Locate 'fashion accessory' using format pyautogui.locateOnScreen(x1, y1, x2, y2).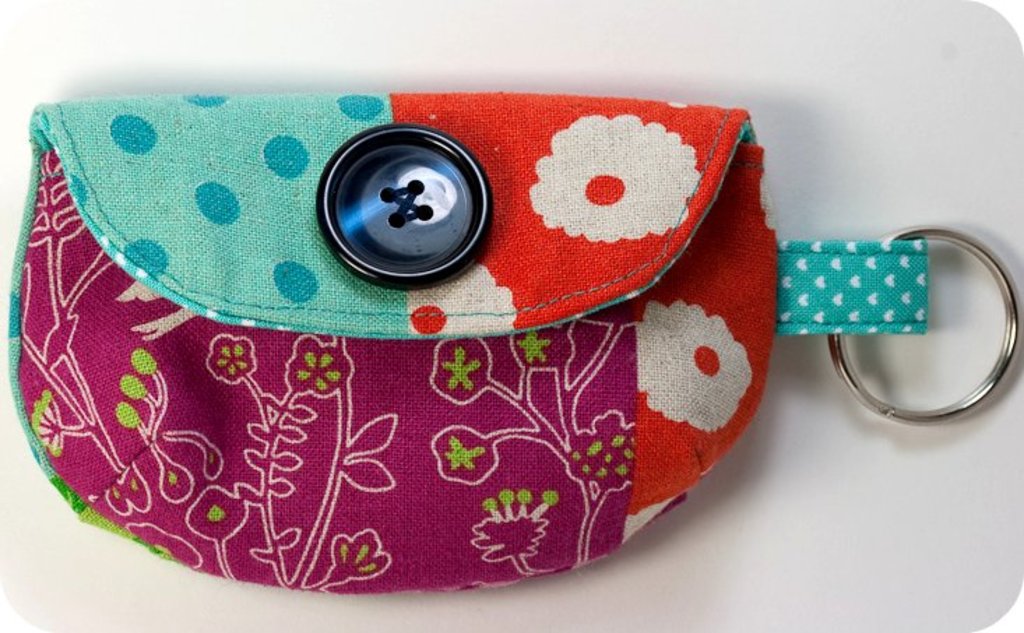
pyautogui.locateOnScreen(7, 89, 1018, 595).
